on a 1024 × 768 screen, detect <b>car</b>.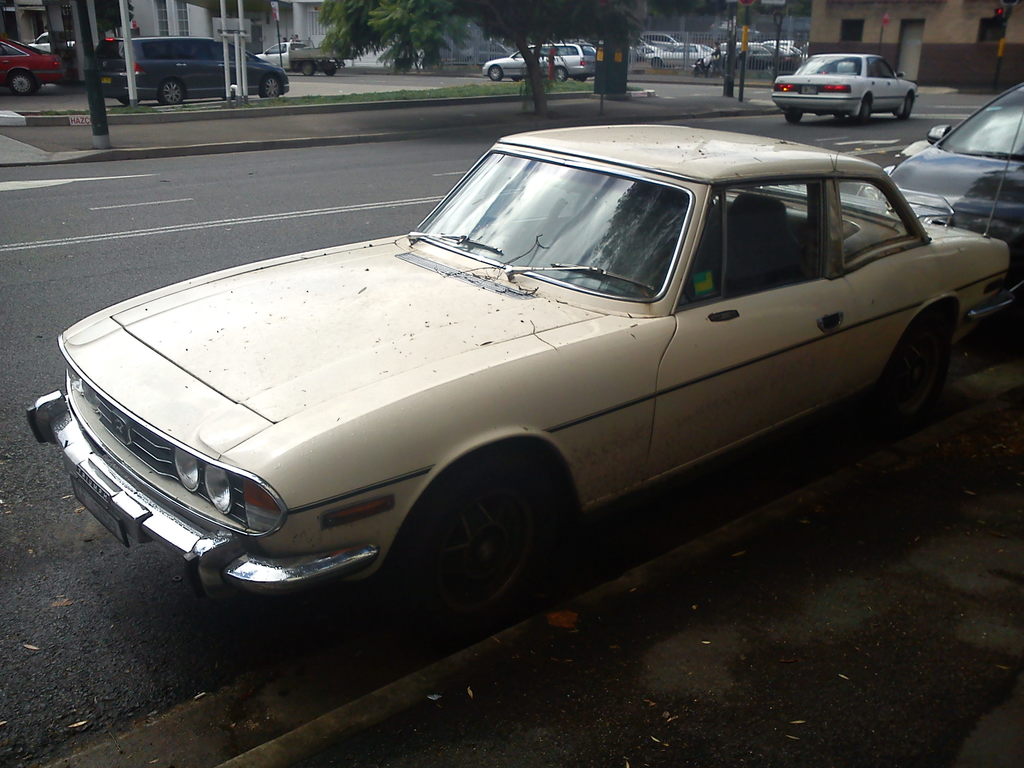
[479,44,598,85].
